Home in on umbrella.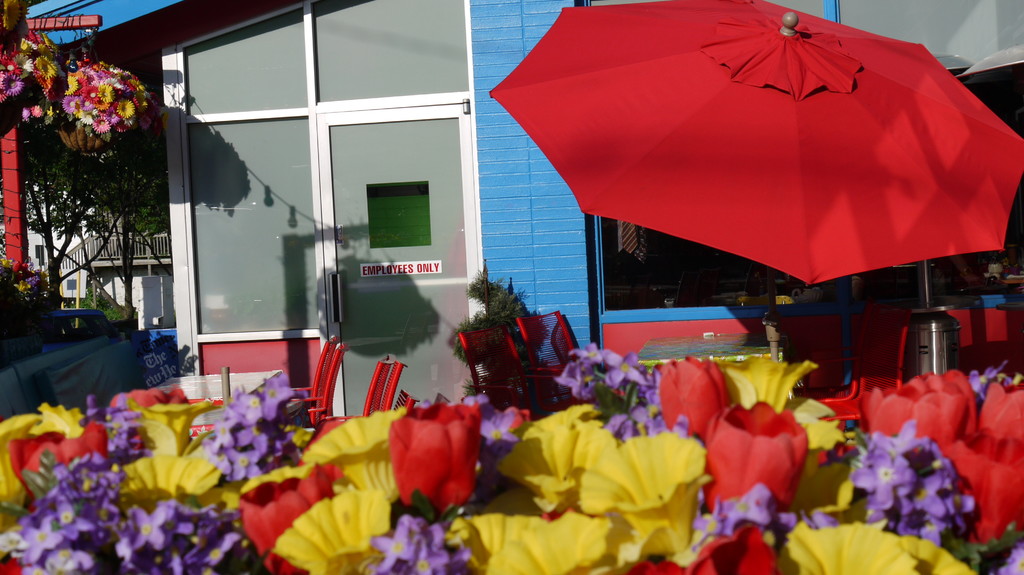
Homed in at {"left": 491, "top": 0, "right": 1023, "bottom": 286}.
